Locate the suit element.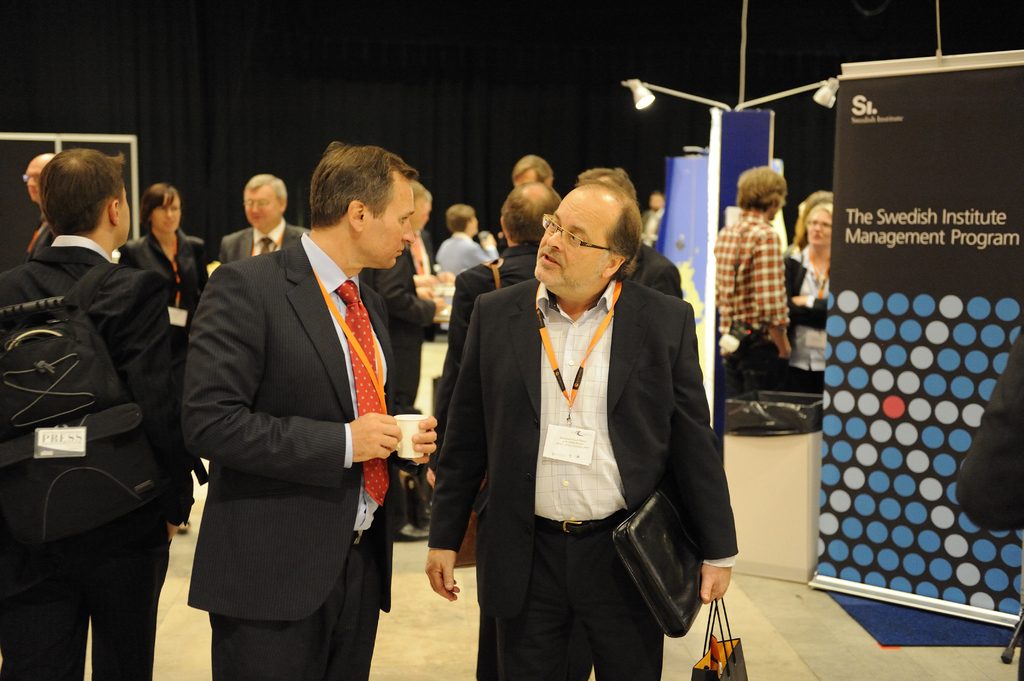
Element bbox: 118/231/199/513.
